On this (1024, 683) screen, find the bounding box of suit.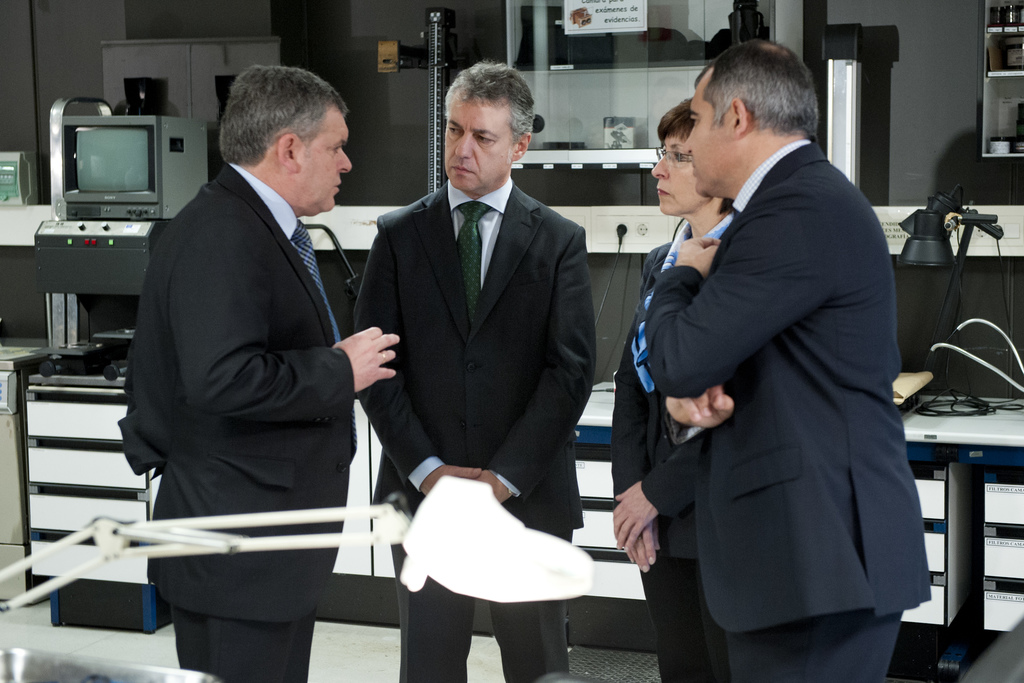
Bounding box: region(612, 213, 732, 682).
